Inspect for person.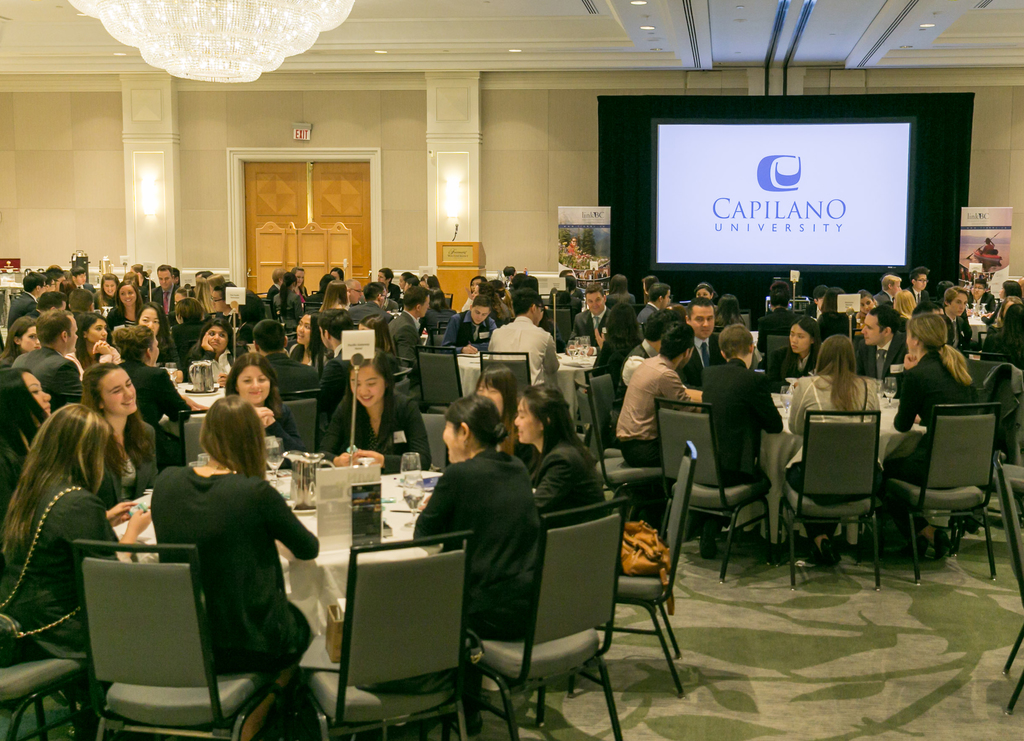
Inspection: {"left": 8, "top": 273, "right": 47, "bottom": 320}.
